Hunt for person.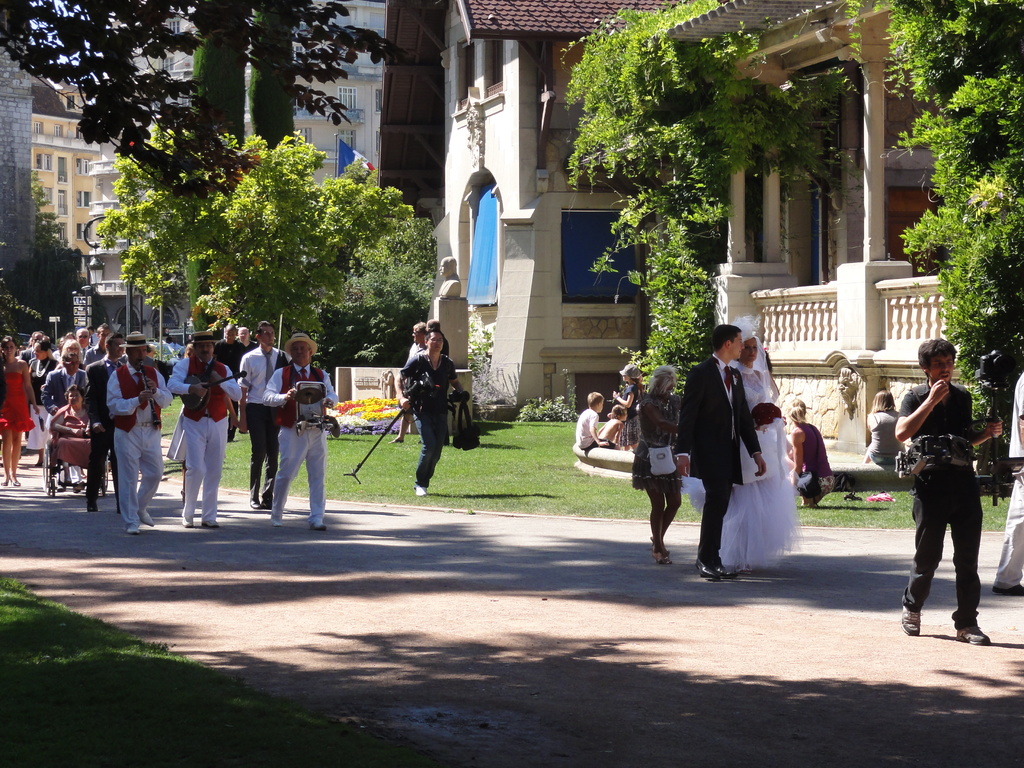
Hunted down at {"x1": 989, "y1": 372, "x2": 1023, "y2": 596}.
